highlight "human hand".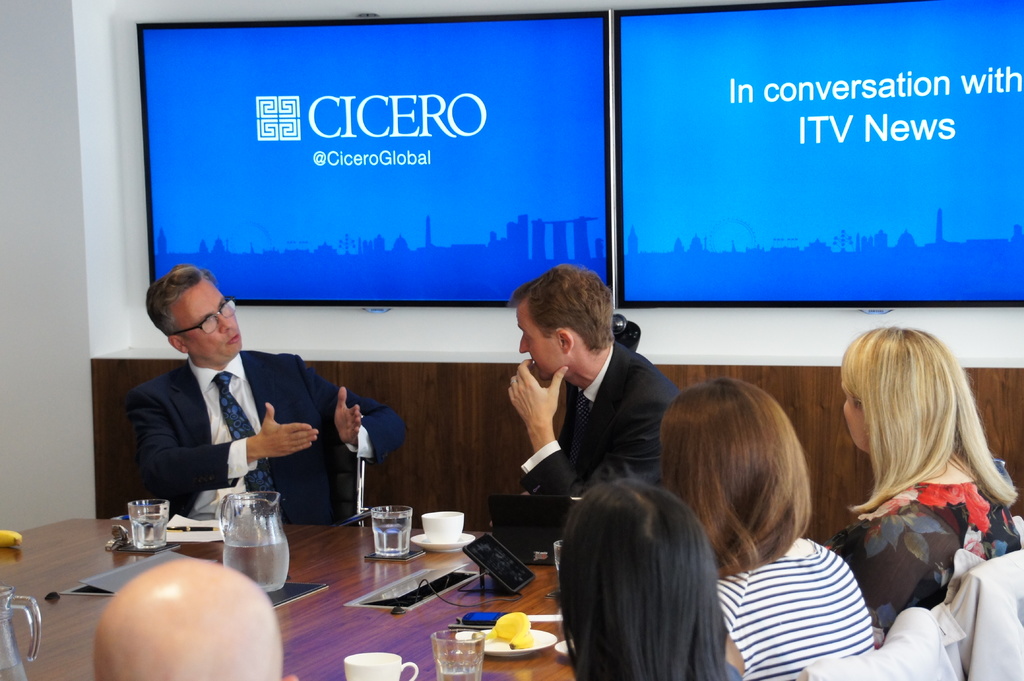
Highlighted region: (332,382,362,448).
